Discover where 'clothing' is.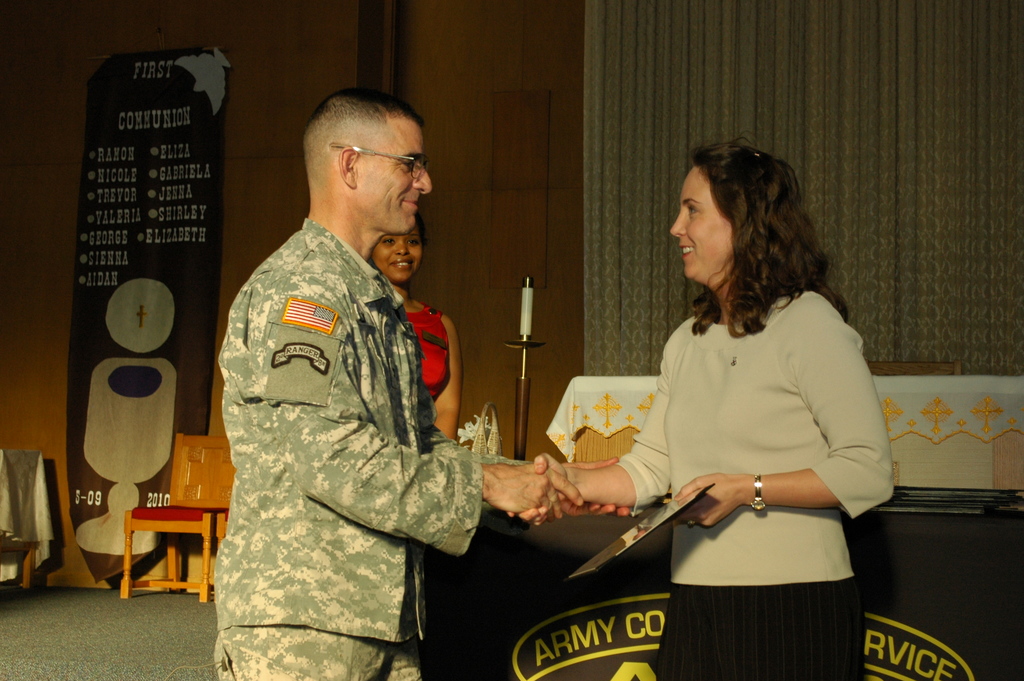
Discovered at <region>213, 214, 536, 680</region>.
